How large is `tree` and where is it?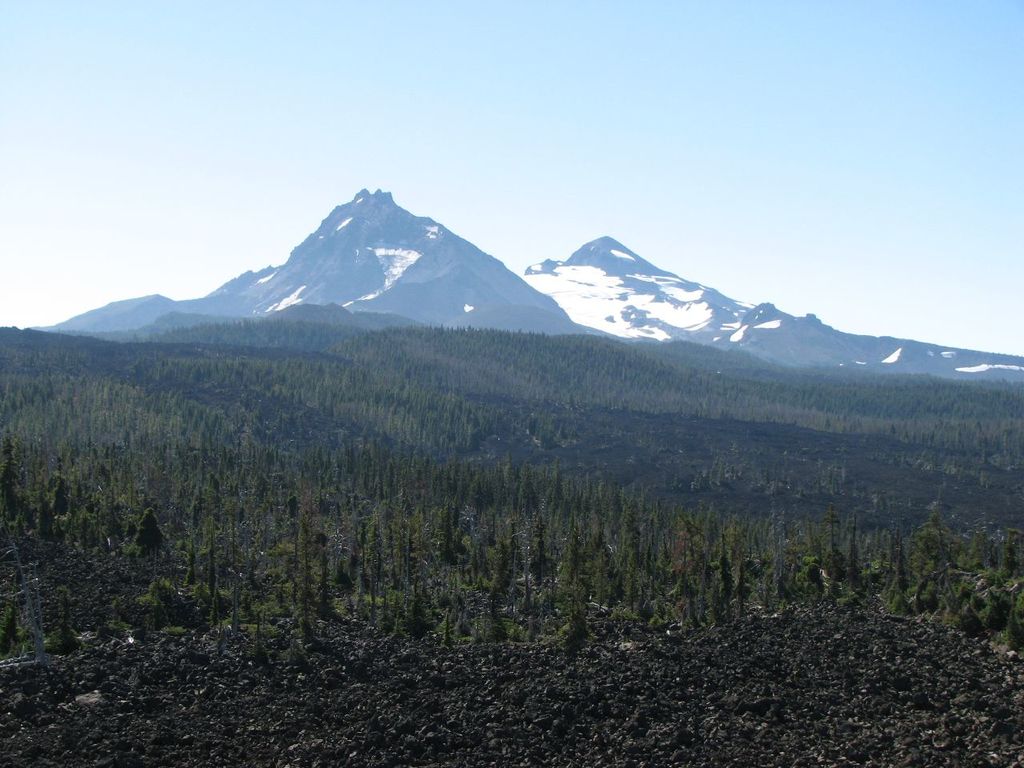
Bounding box: Rect(56, 594, 74, 646).
